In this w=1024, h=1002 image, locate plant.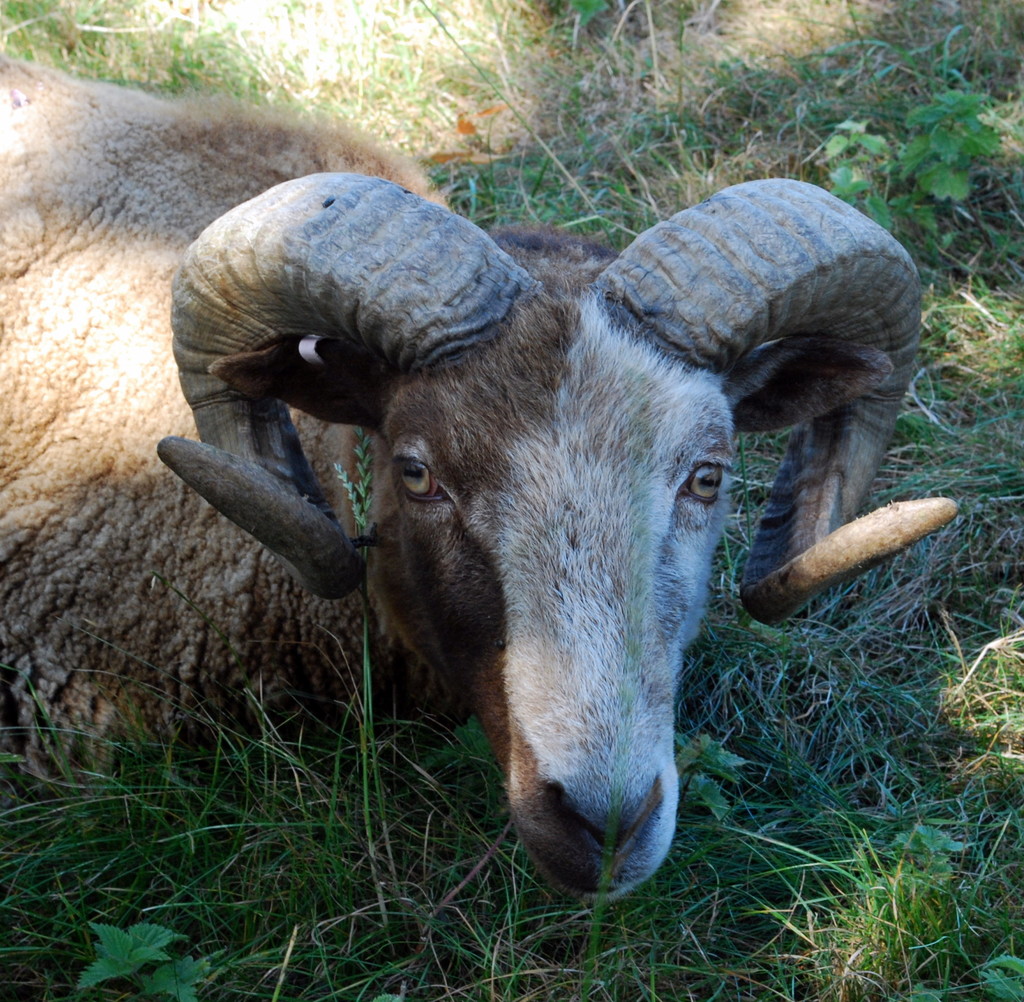
Bounding box: (left=814, top=110, right=910, bottom=241).
